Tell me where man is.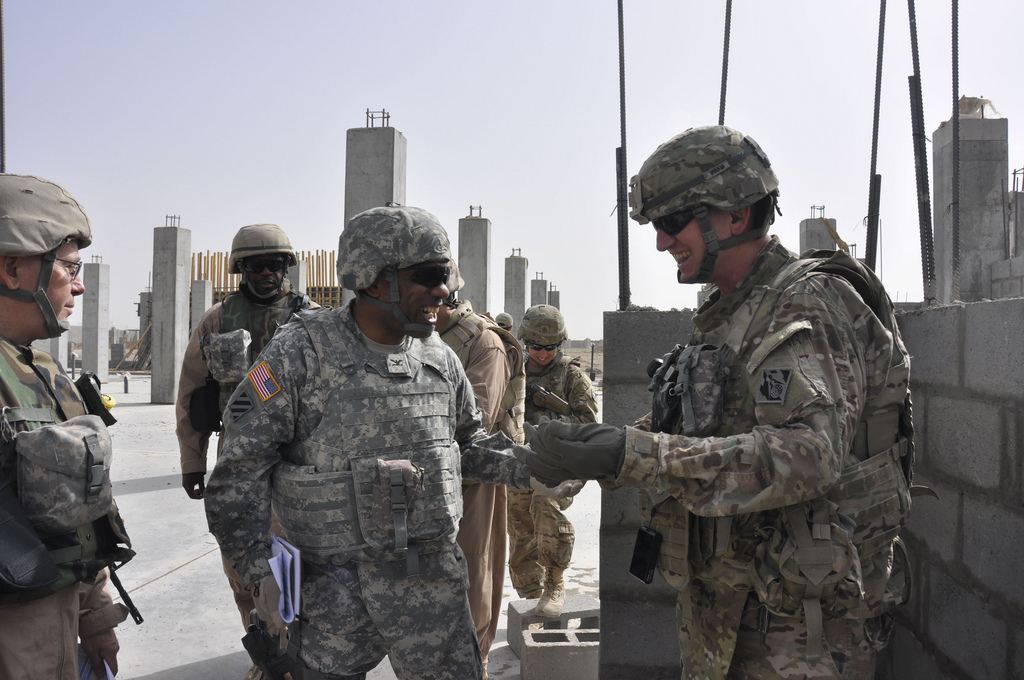
man is at (0, 169, 143, 679).
